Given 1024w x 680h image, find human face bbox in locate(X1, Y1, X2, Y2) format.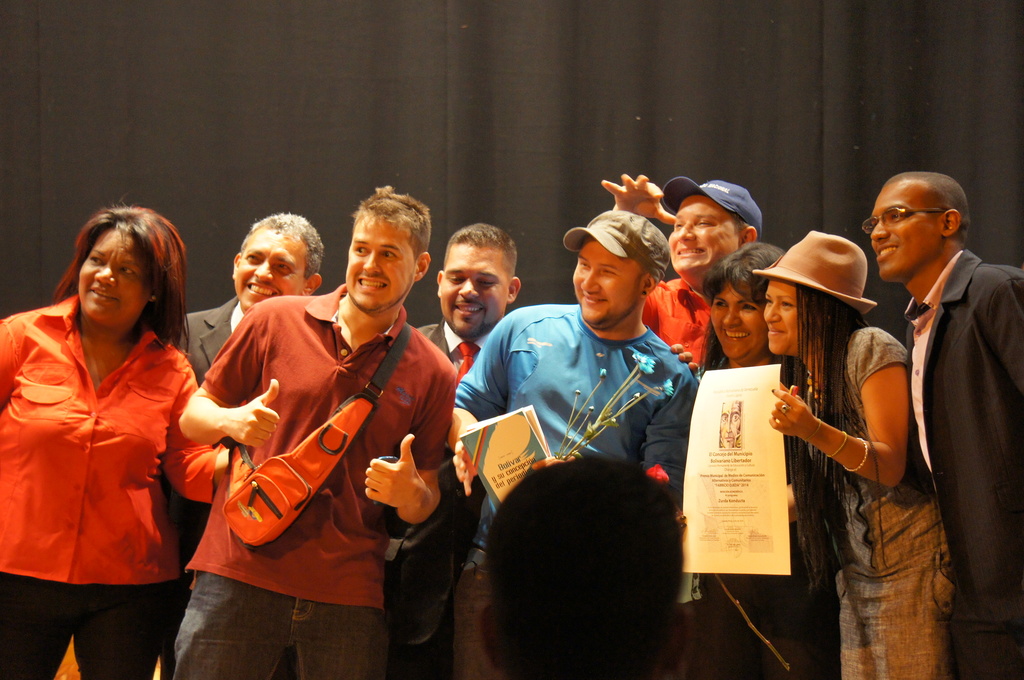
locate(236, 229, 308, 308).
